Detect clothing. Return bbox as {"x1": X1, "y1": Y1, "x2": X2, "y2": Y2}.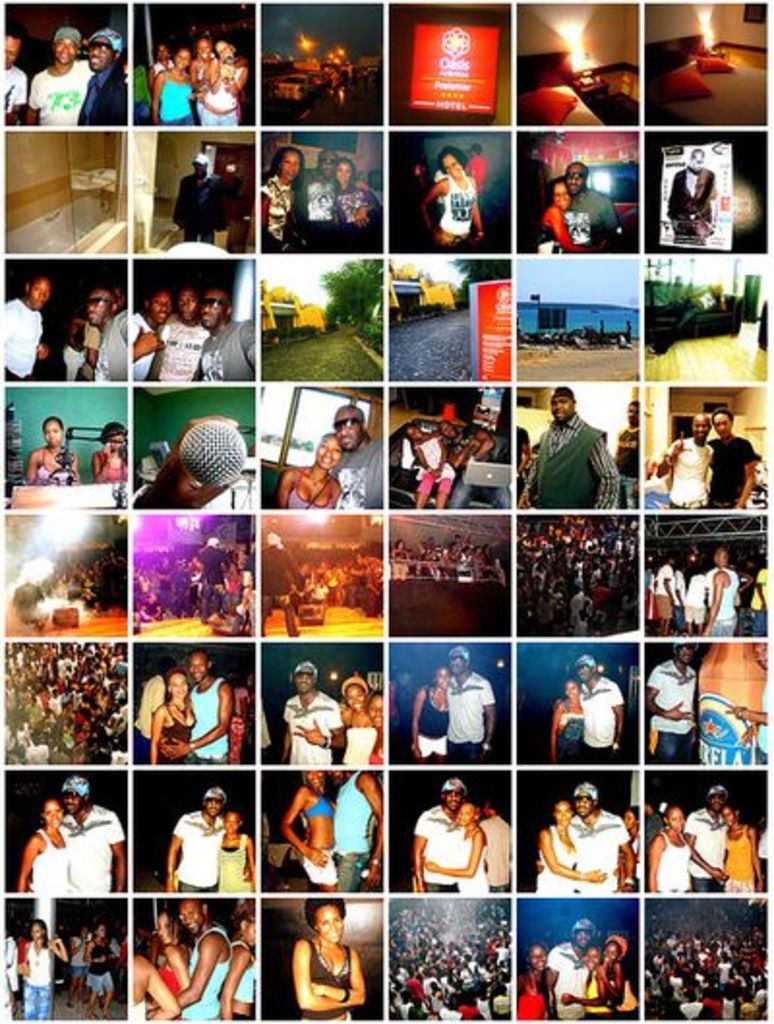
{"x1": 54, "y1": 803, "x2": 122, "y2": 900}.
